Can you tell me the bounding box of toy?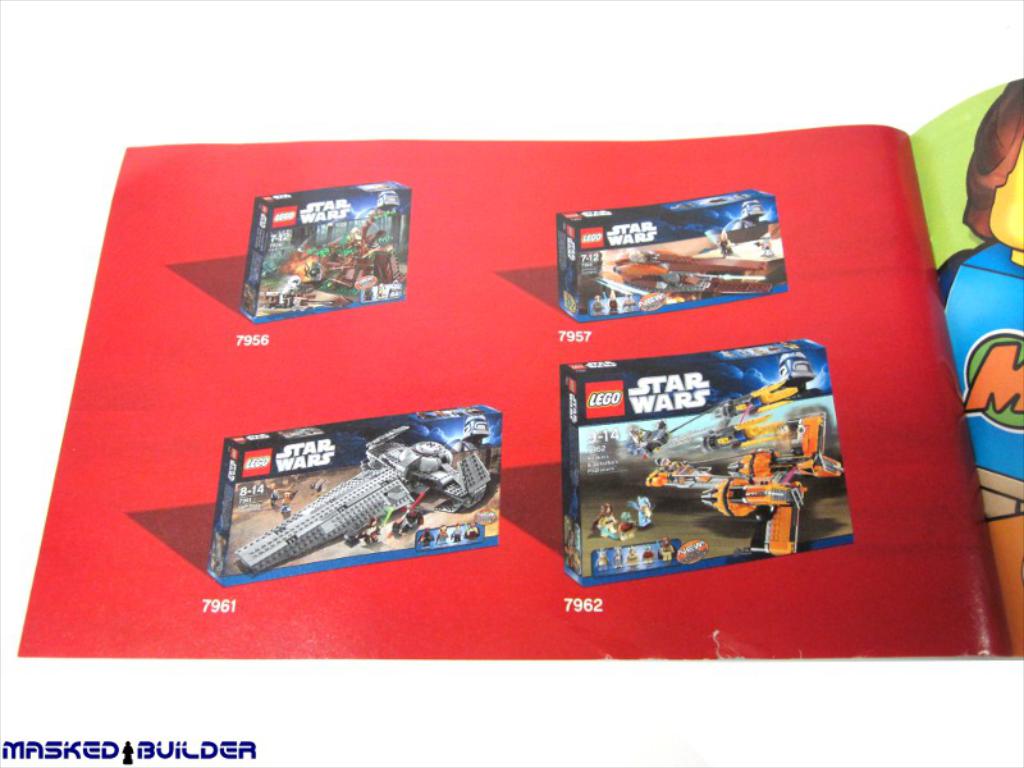
232,411,493,577.
